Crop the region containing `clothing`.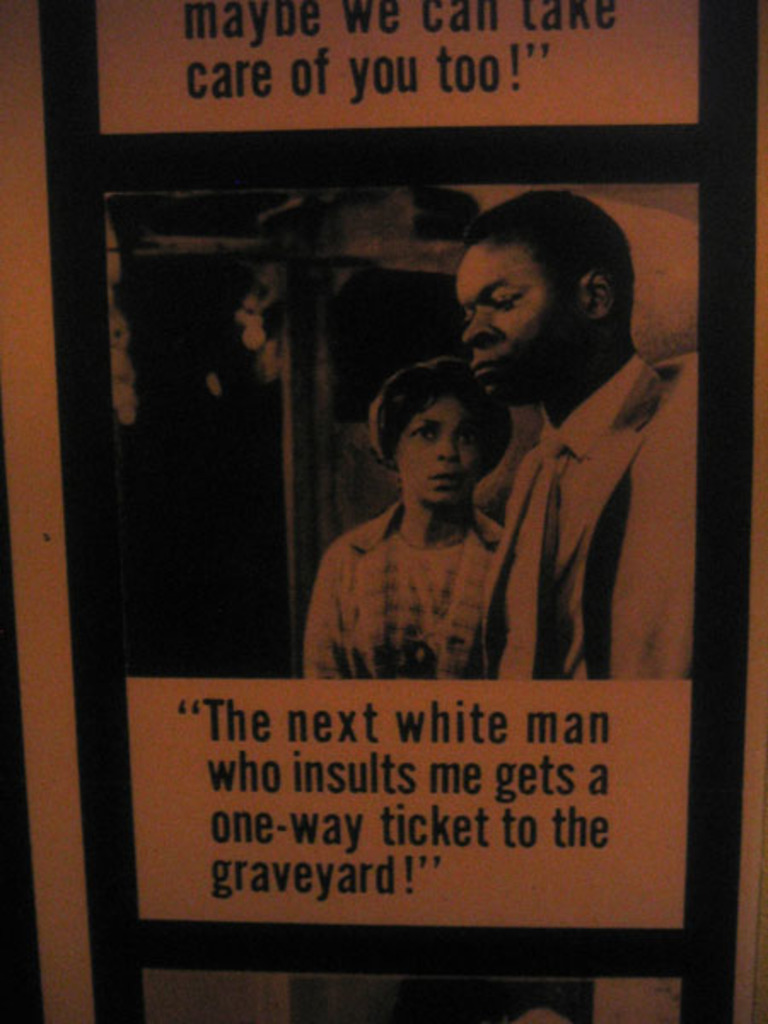
Crop region: 476 357 701 681.
